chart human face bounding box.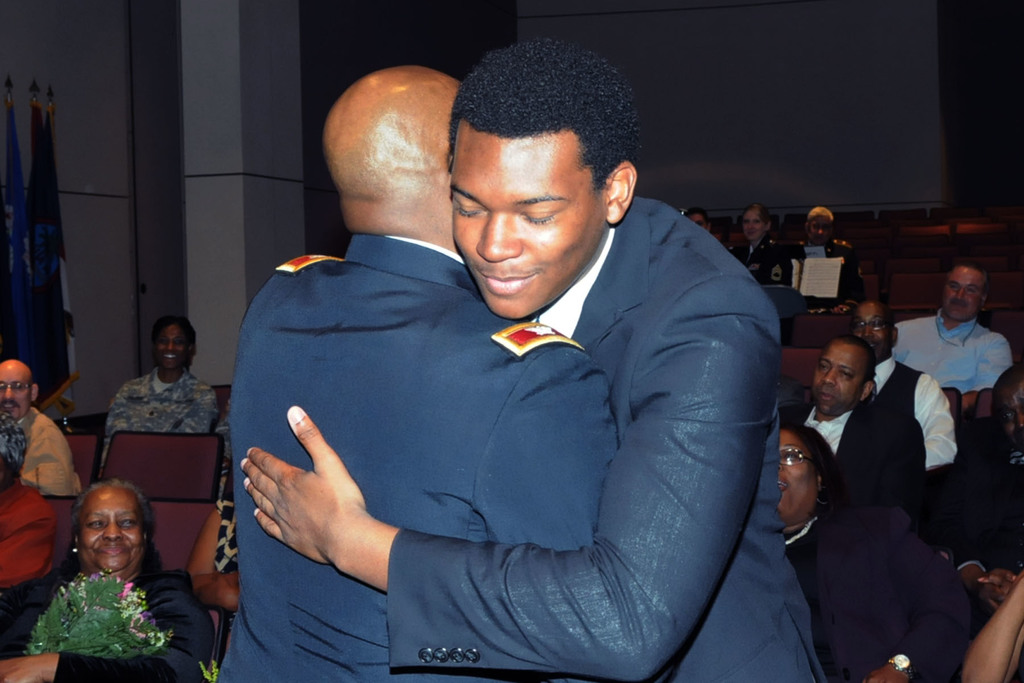
Charted: <bbox>809, 345, 867, 414</bbox>.
